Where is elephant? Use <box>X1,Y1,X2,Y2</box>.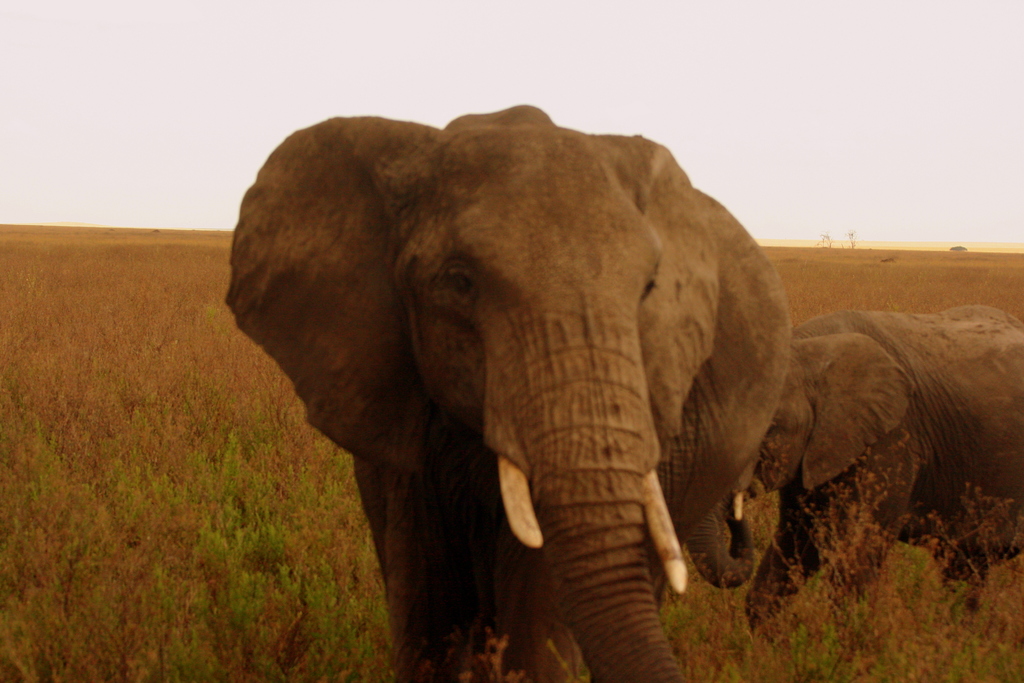
<box>736,281,1019,568</box>.
